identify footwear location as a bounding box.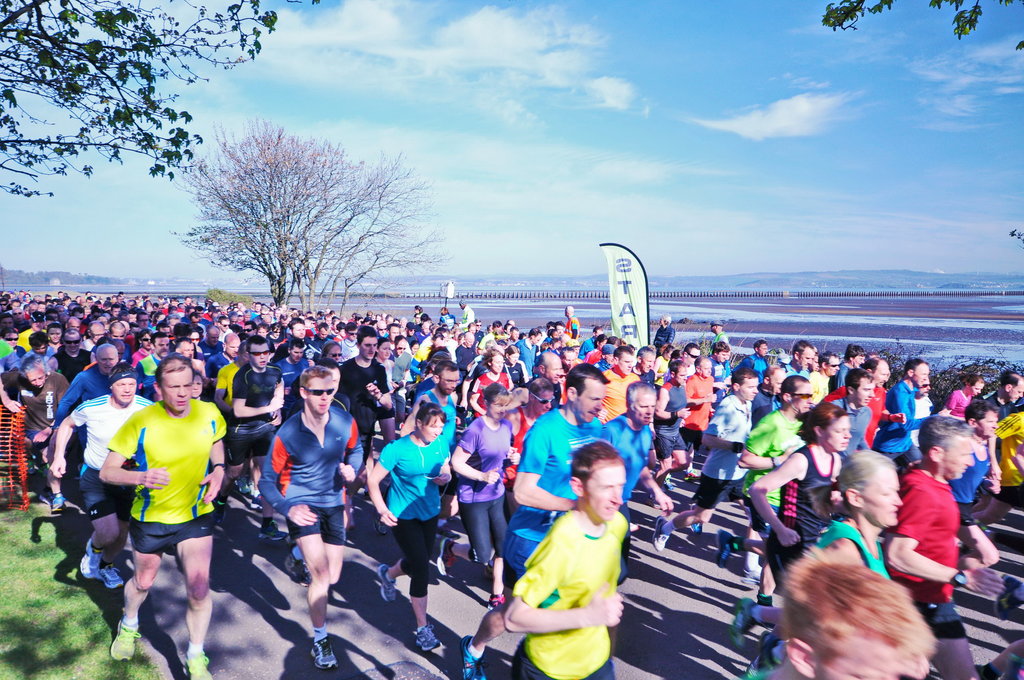
select_region(460, 635, 488, 679).
